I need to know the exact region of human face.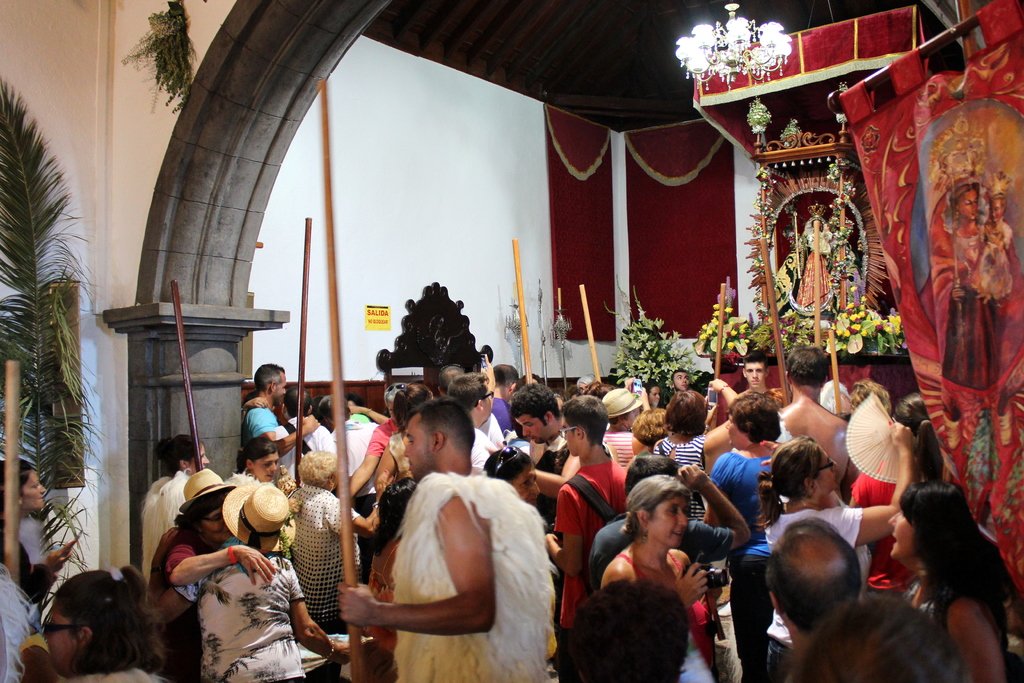
Region: left=514, top=413, right=551, bottom=445.
